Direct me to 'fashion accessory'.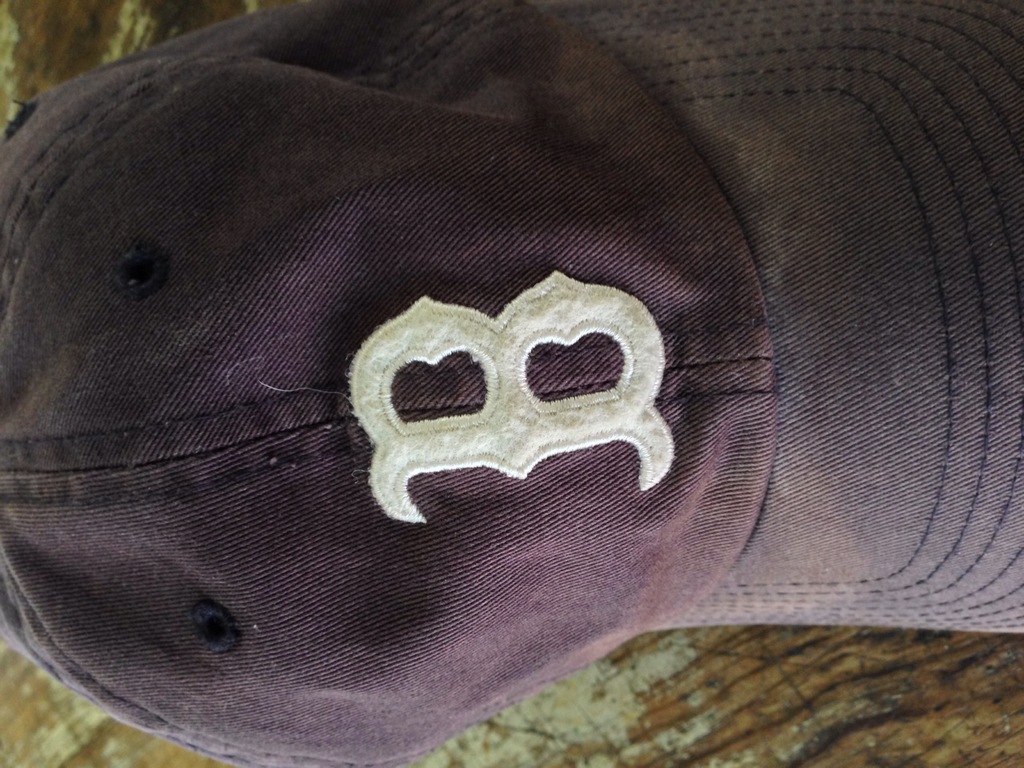
Direction: BBox(0, 0, 1023, 767).
